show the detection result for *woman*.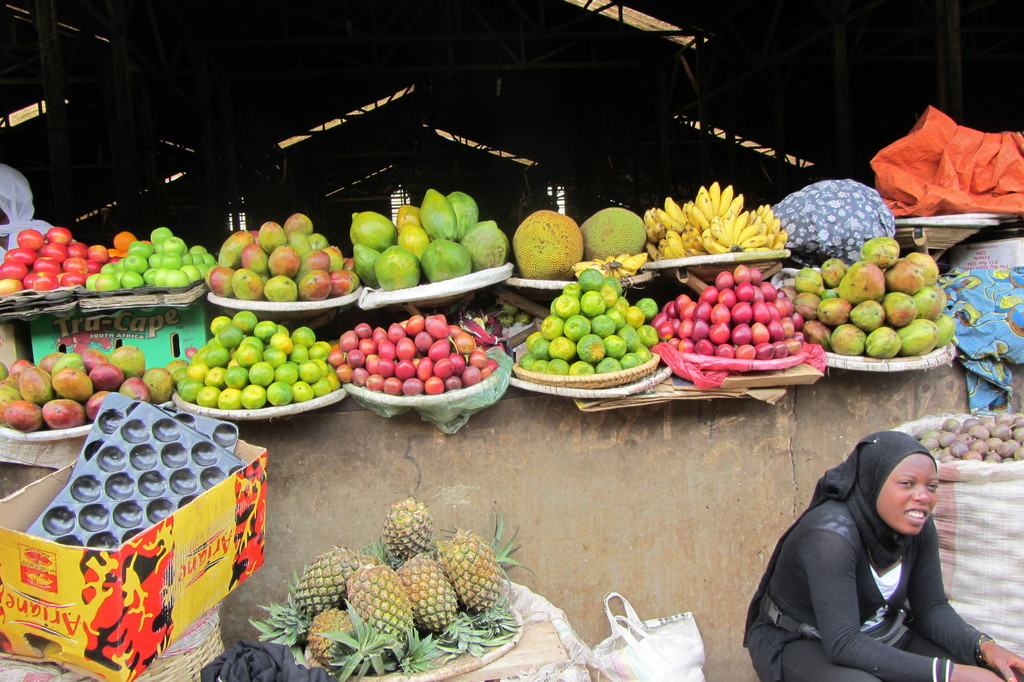
box=[744, 429, 1023, 681].
